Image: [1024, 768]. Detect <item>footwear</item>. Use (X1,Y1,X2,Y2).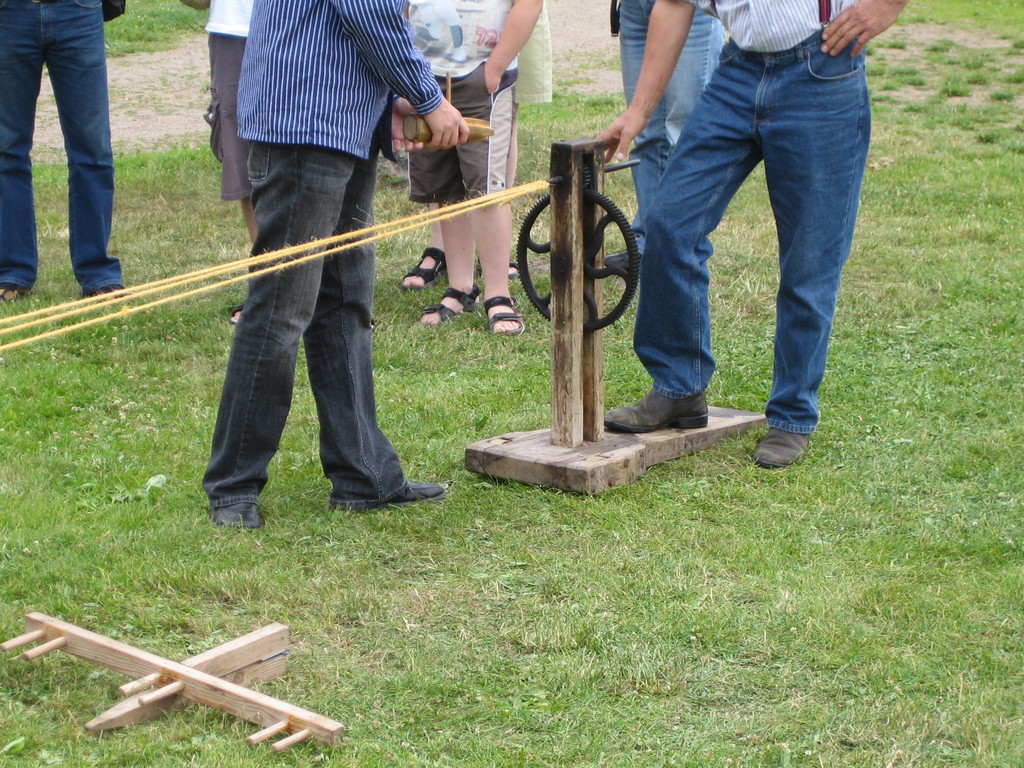
(483,290,527,348).
